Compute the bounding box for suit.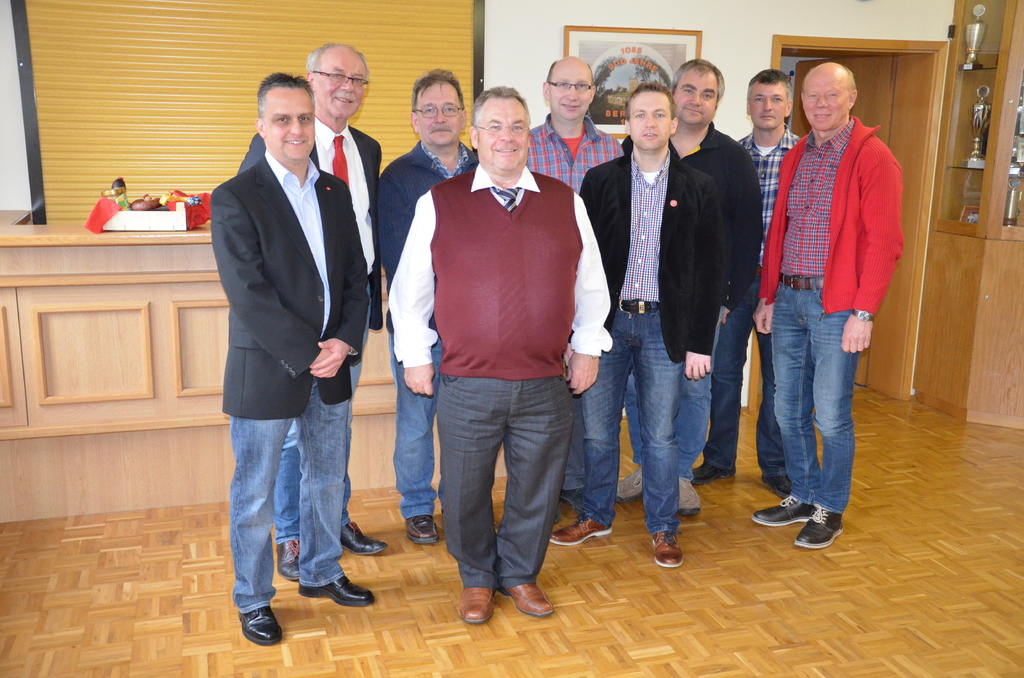
236:109:383:329.
